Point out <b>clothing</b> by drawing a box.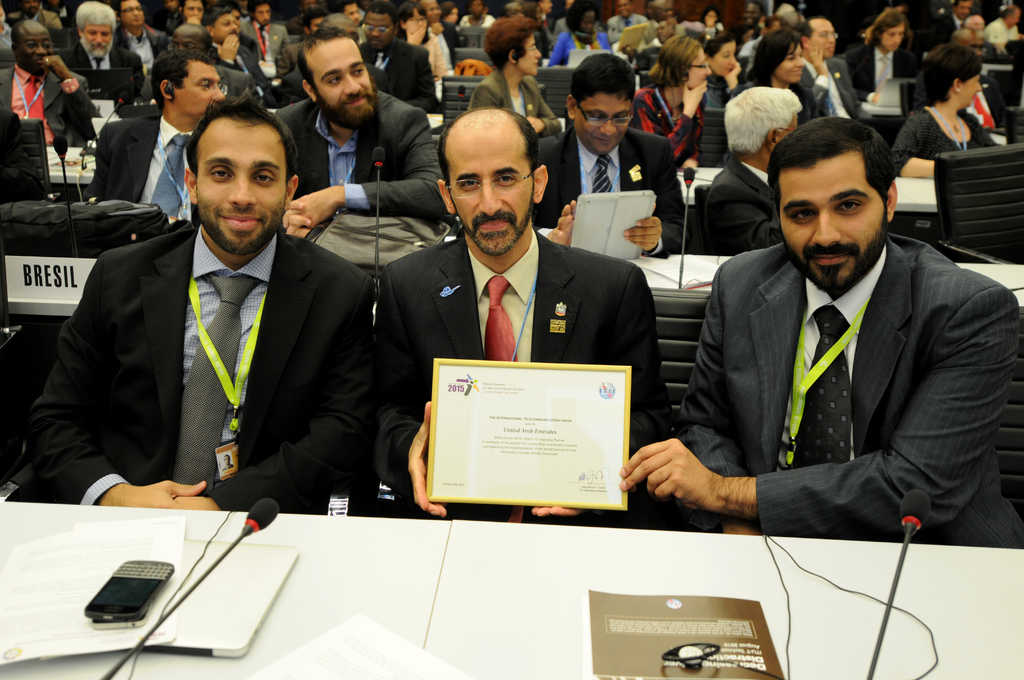
x1=845 y1=44 x2=917 y2=143.
